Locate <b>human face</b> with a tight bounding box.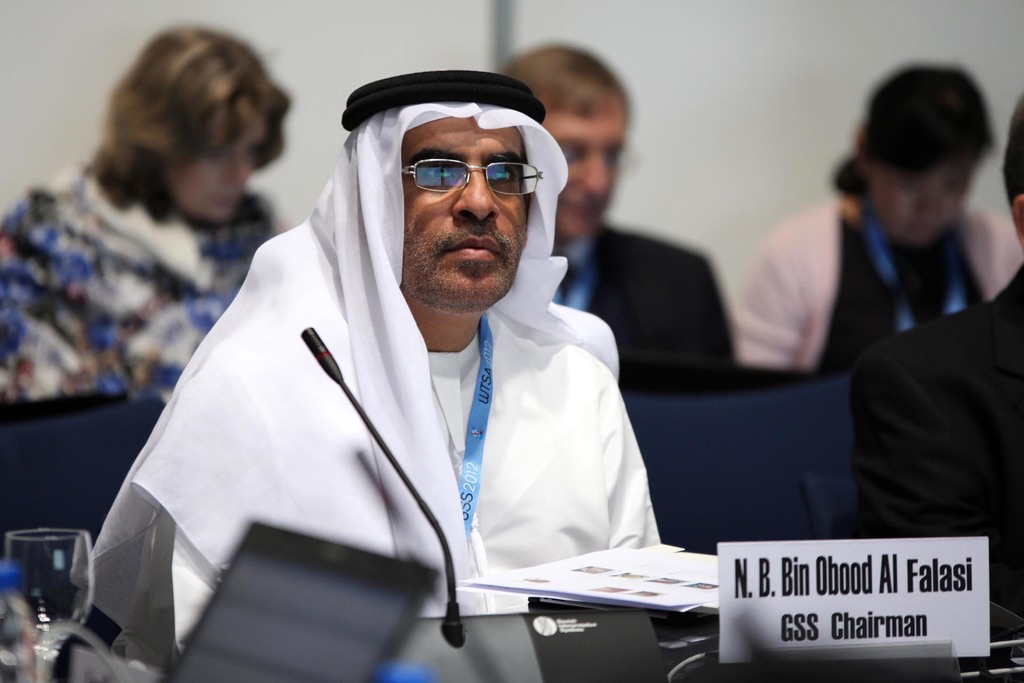
(x1=166, y1=99, x2=264, y2=219).
